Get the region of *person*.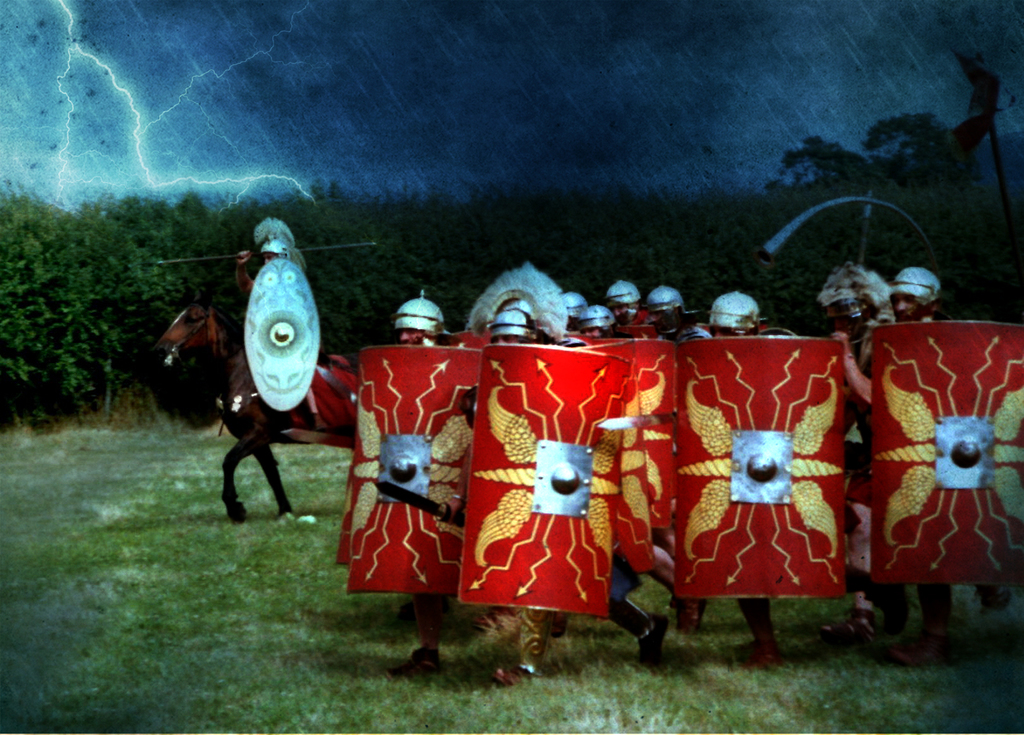
[388, 289, 477, 677].
